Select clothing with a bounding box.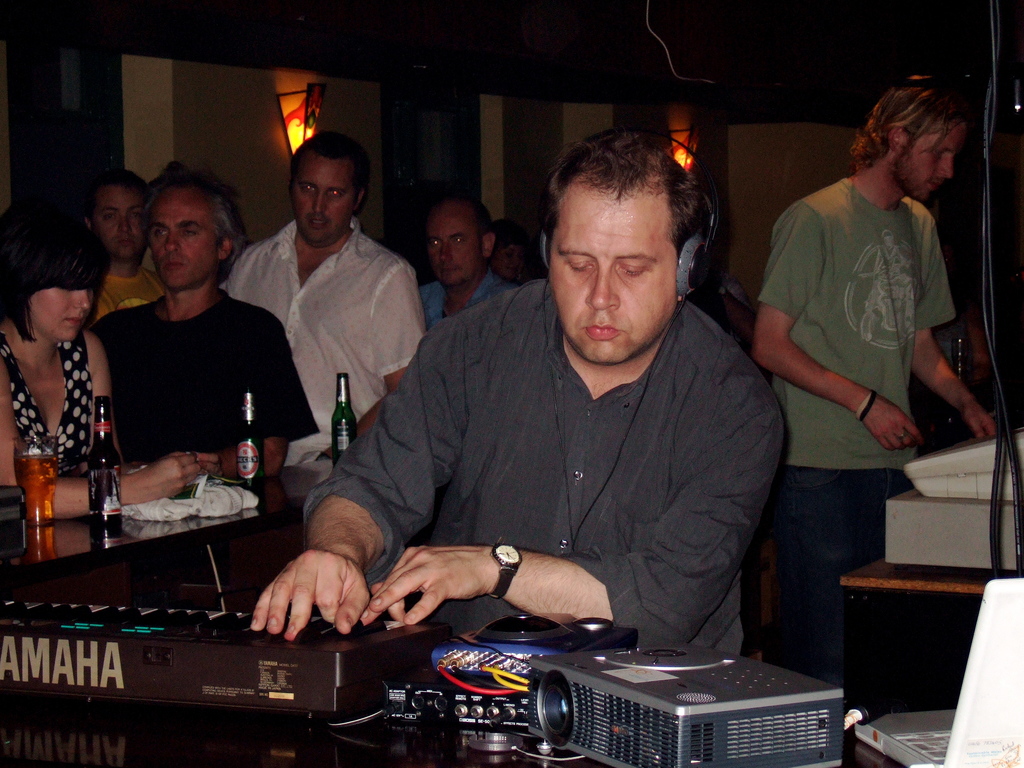
bbox=[81, 292, 321, 473].
